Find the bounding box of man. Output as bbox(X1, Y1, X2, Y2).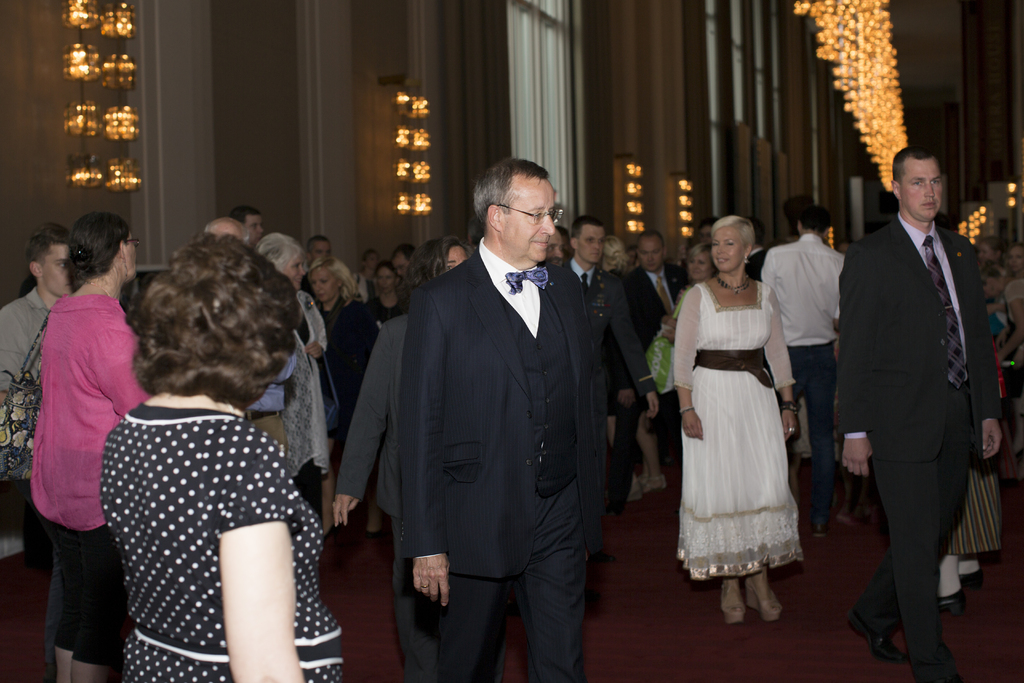
bbox(625, 227, 684, 344).
